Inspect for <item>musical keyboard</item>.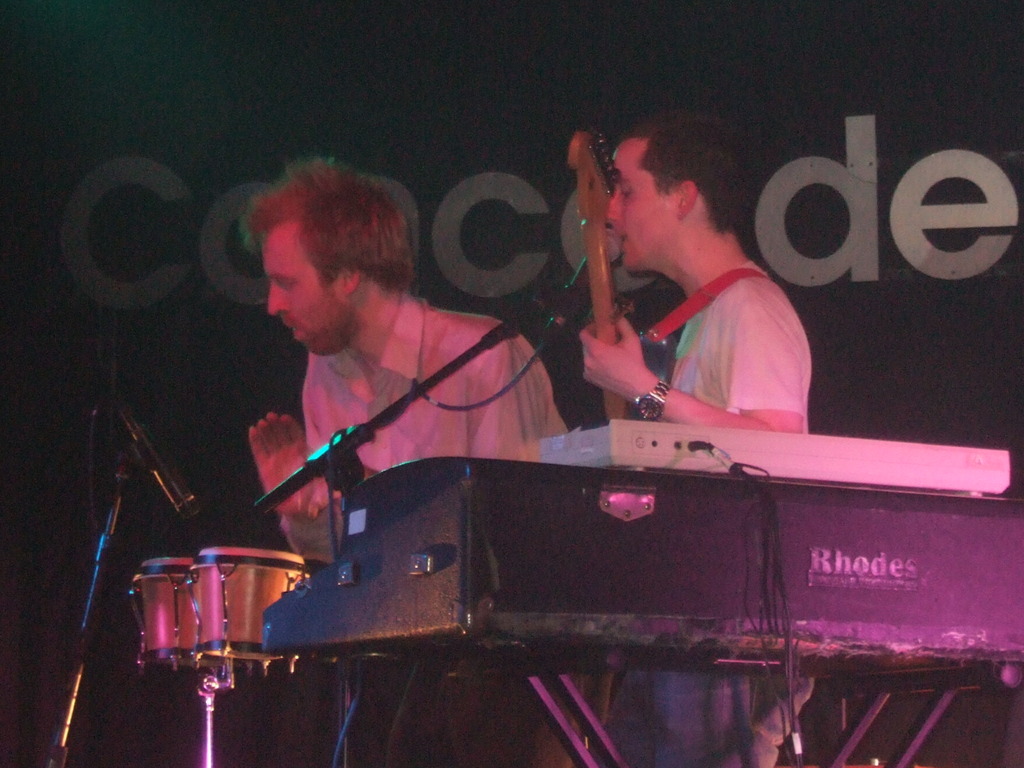
Inspection: x1=265 y1=458 x2=1023 y2=698.
